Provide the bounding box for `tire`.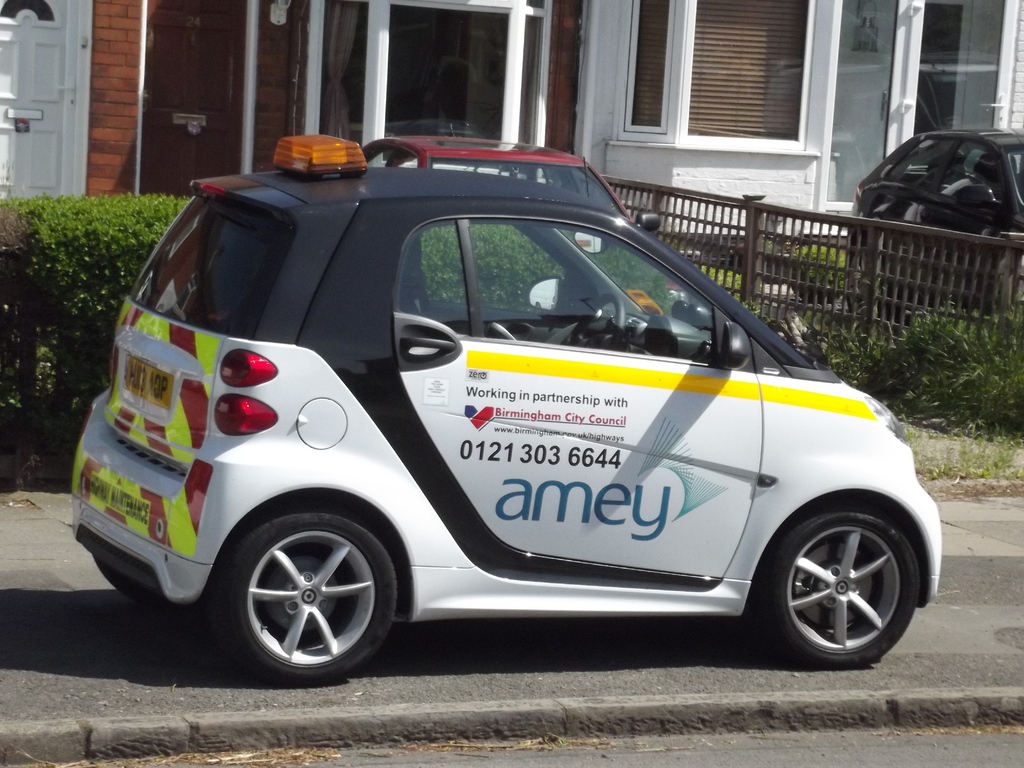
[x1=215, y1=511, x2=396, y2=683].
